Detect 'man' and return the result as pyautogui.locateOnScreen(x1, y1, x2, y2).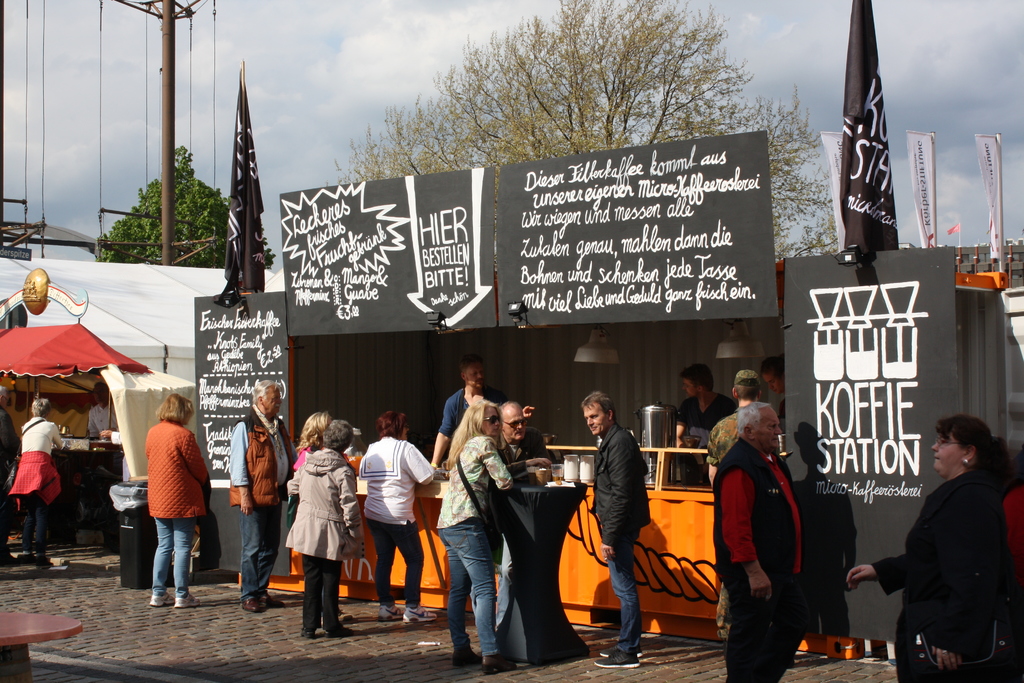
pyautogui.locateOnScreen(428, 358, 509, 472).
